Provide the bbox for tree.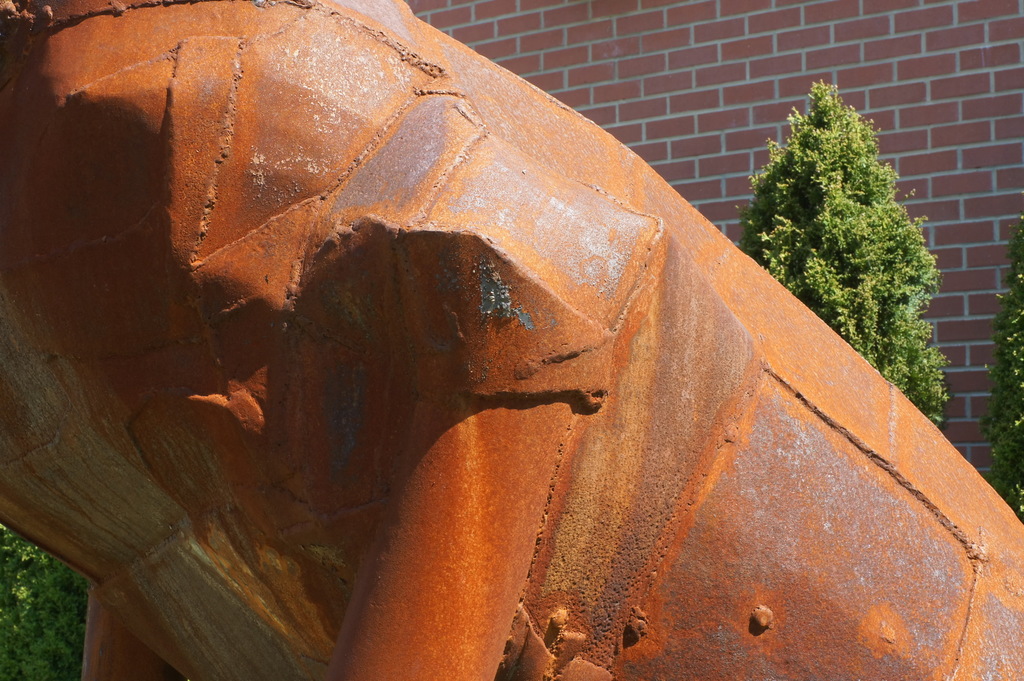
left=0, top=524, right=92, bottom=680.
